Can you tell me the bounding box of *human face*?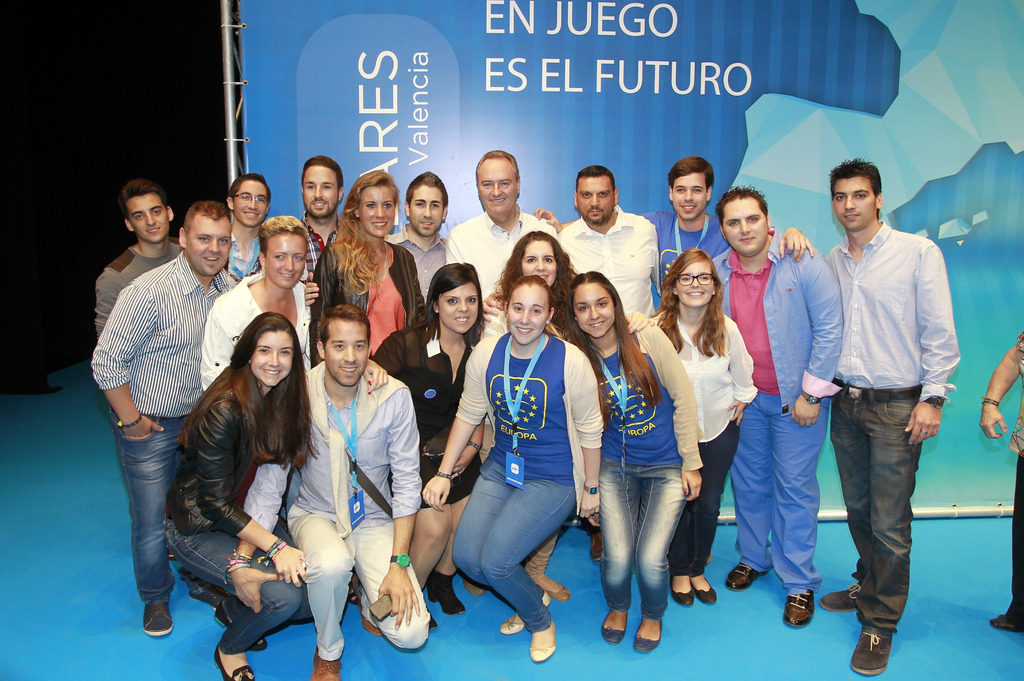
[left=230, top=182, right=268, bottom=227].
